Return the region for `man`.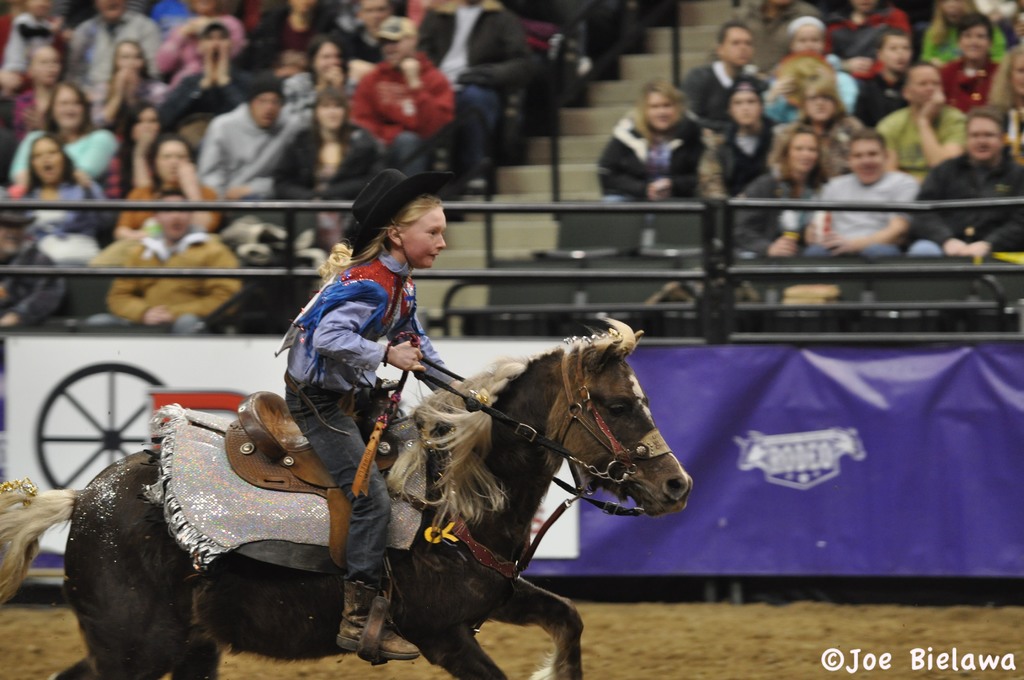
pyautogui.locateOnScreen(70, 0, 163, 99).
